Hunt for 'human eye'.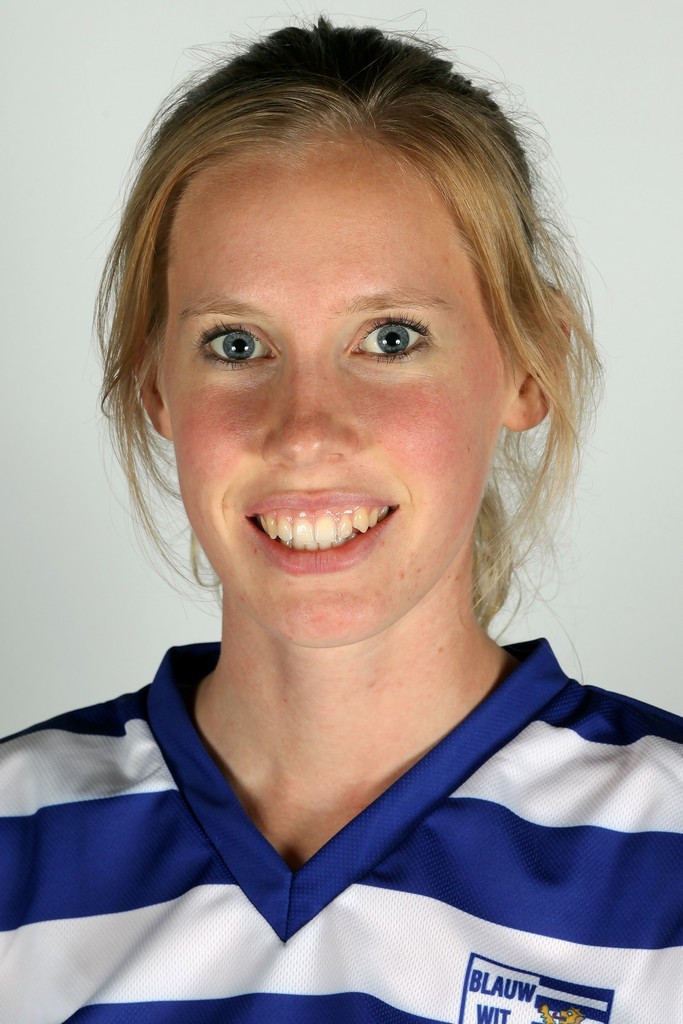
Hunted down at (x1=350, y1=304, x2=451, y2=374).
